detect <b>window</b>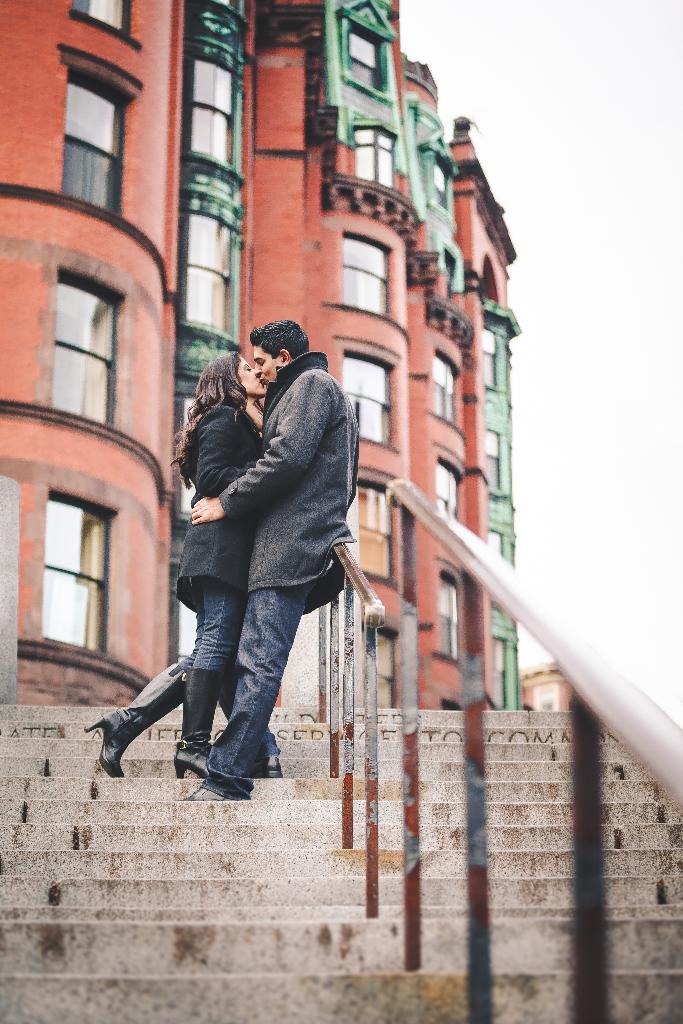
Rect(356, 134, 395, 185)
